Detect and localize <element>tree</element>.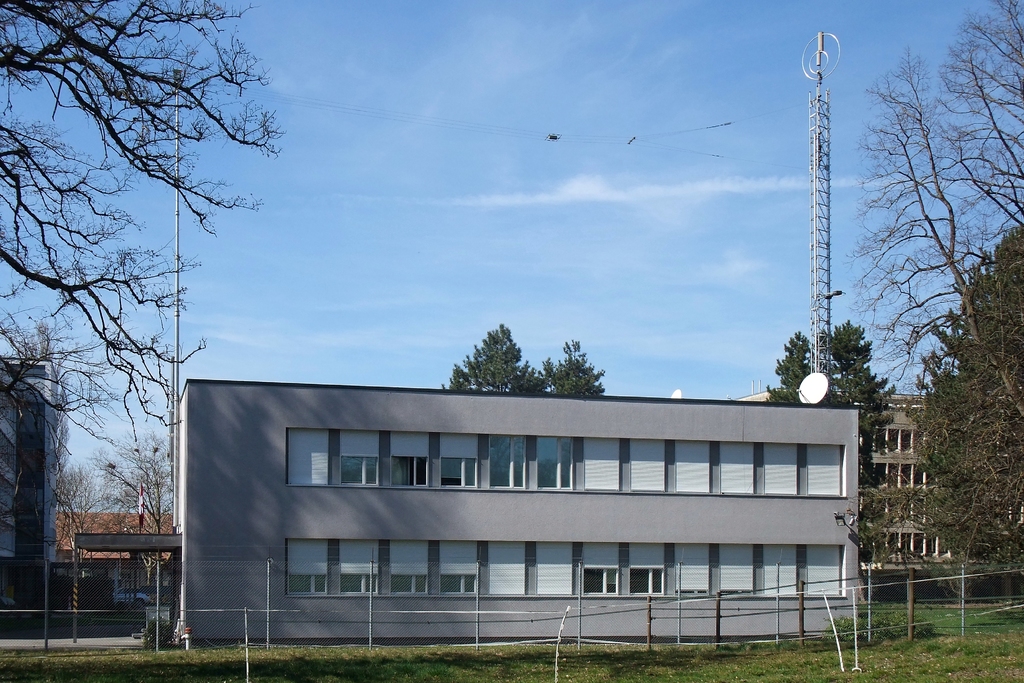
Localized at box=[0, 0, 292, 453].
